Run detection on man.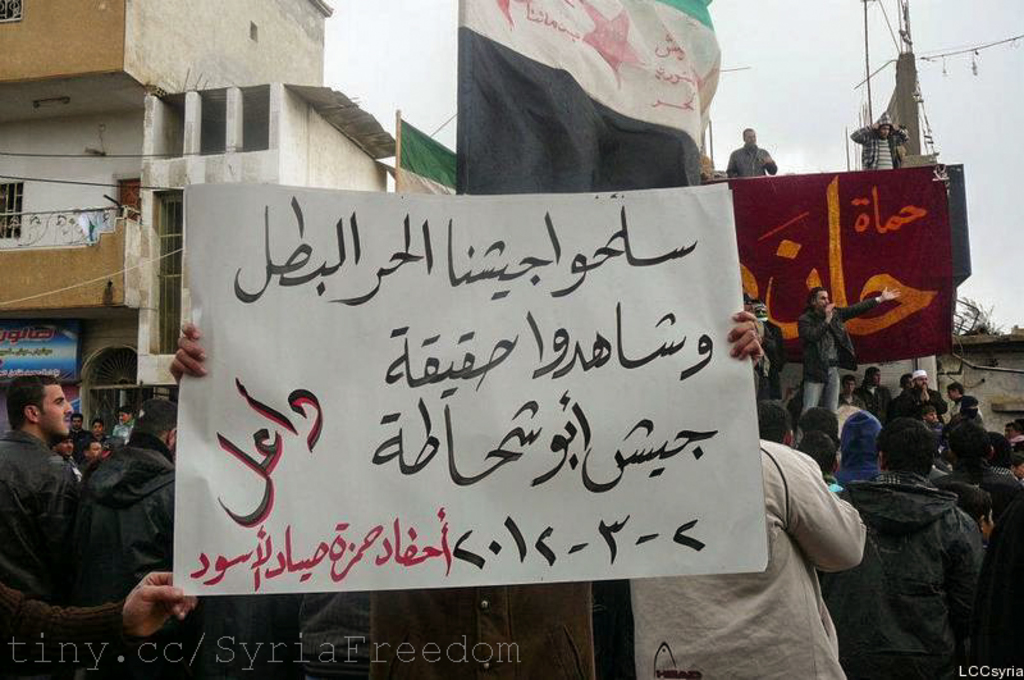
Result: left=722, top=124, right=783, bottom=172.
